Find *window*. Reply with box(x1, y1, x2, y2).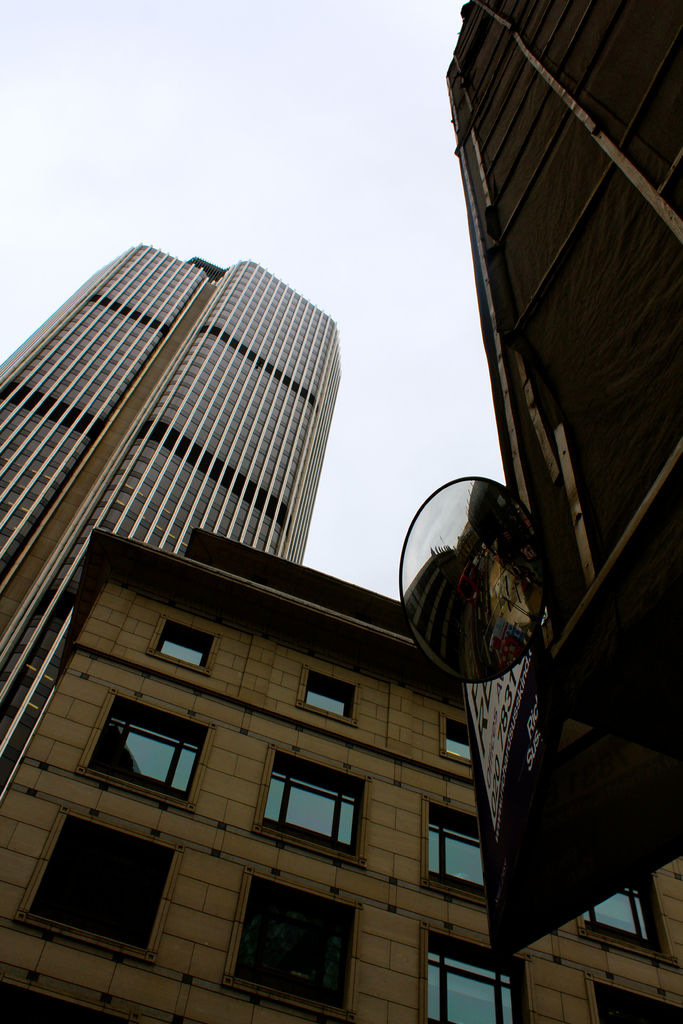
box(72, 685, 215, 810).
